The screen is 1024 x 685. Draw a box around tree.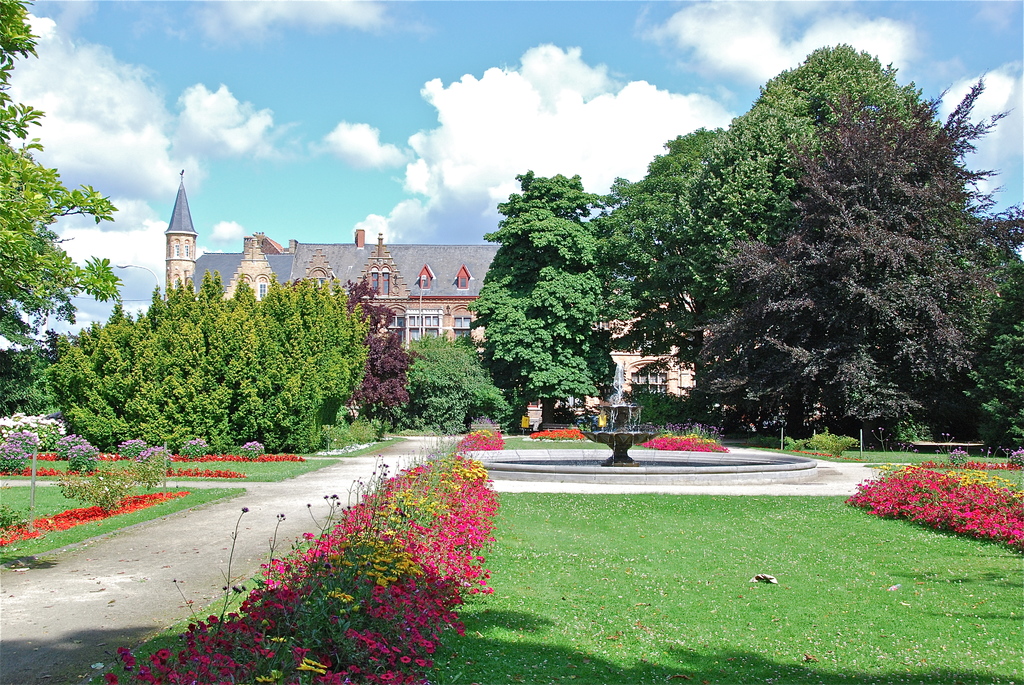
(0, 0, 120, 328).
